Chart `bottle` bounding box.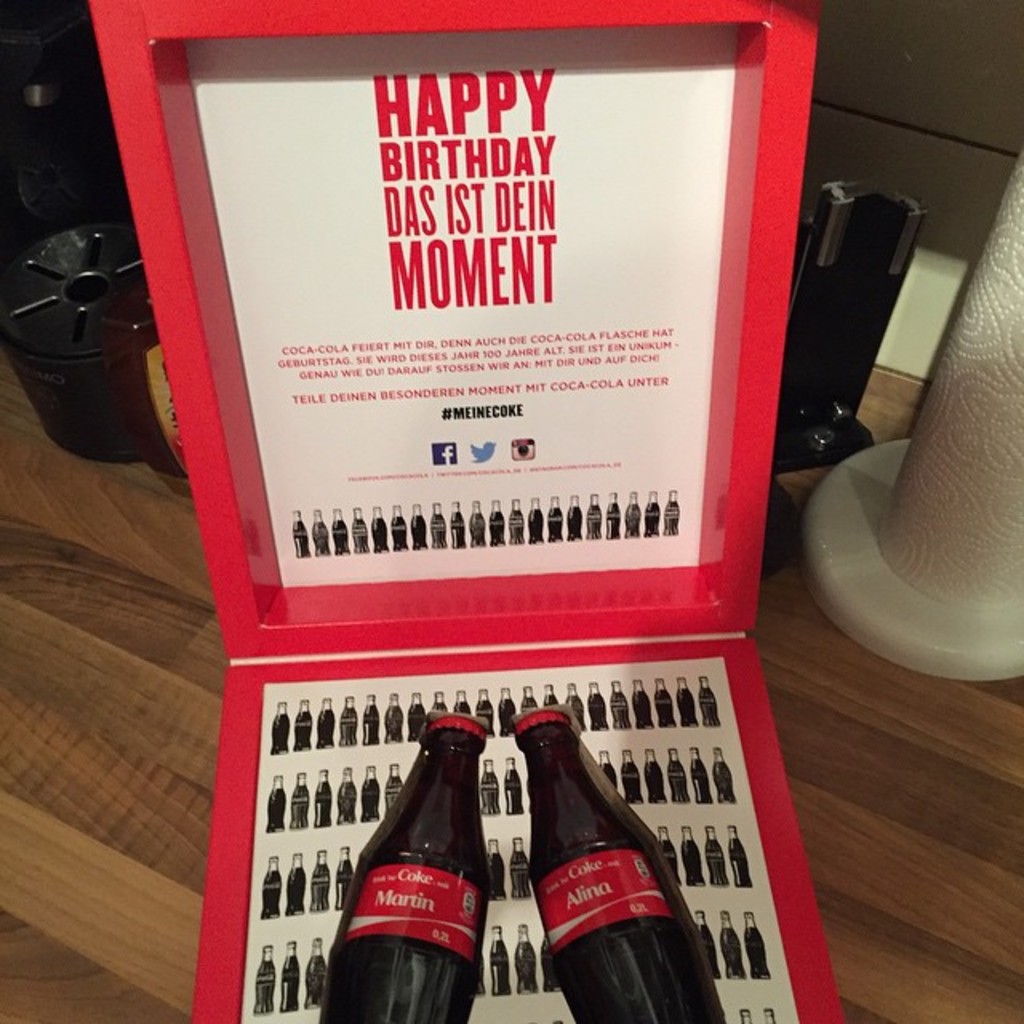
Charted: (x1=290, y1=507, x2=312, y2=560).
